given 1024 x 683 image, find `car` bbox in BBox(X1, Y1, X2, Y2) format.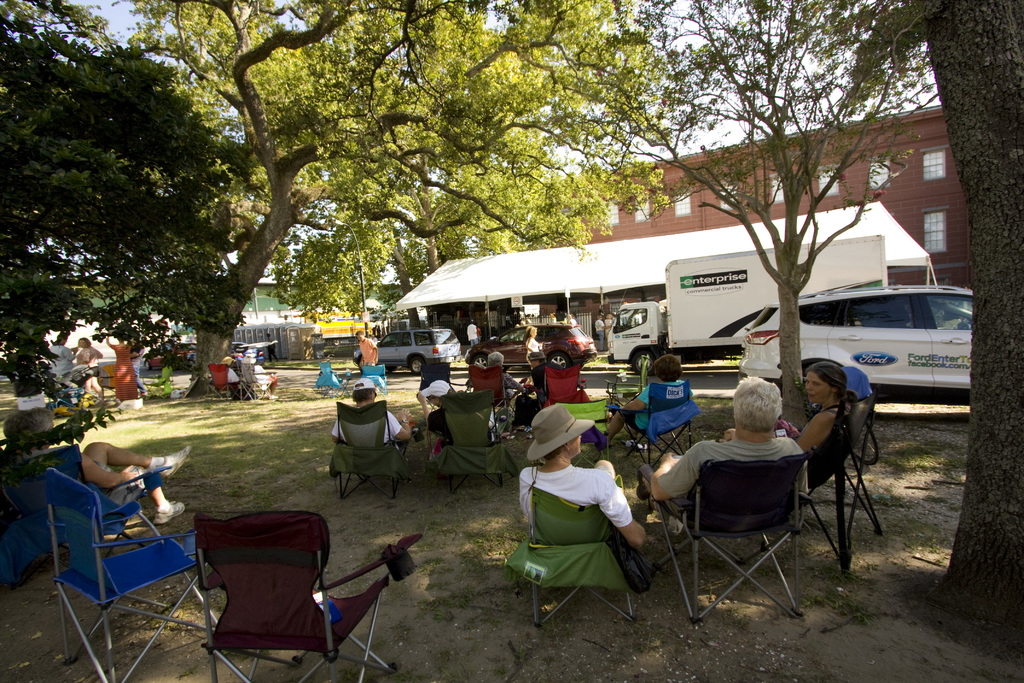
BBox(143, 341, 199, 372).
